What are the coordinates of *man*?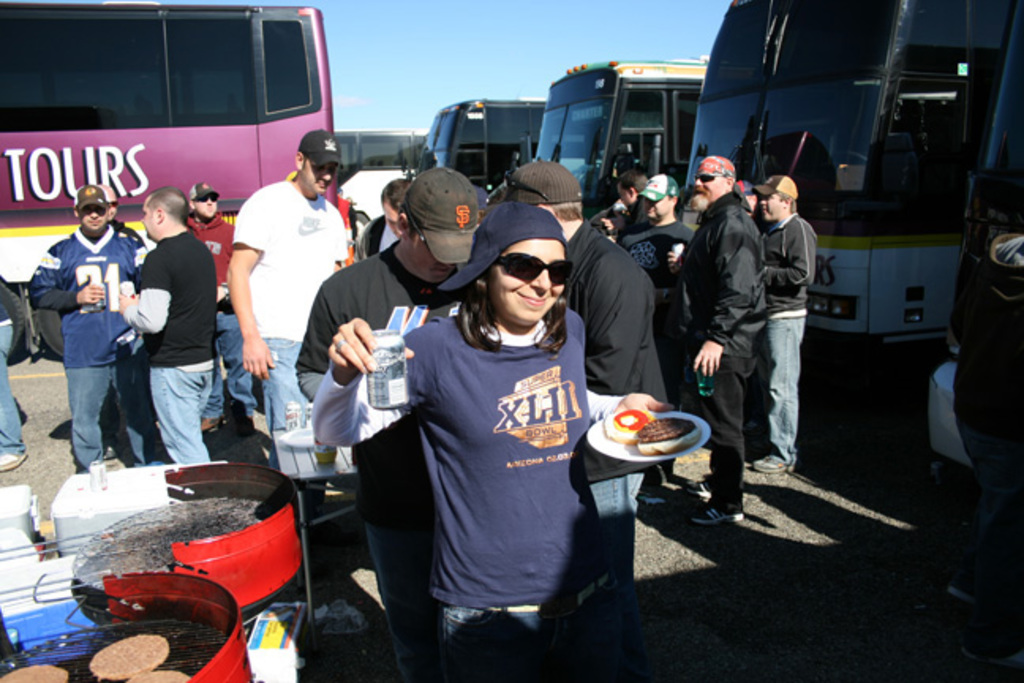
117:182:215:458.
